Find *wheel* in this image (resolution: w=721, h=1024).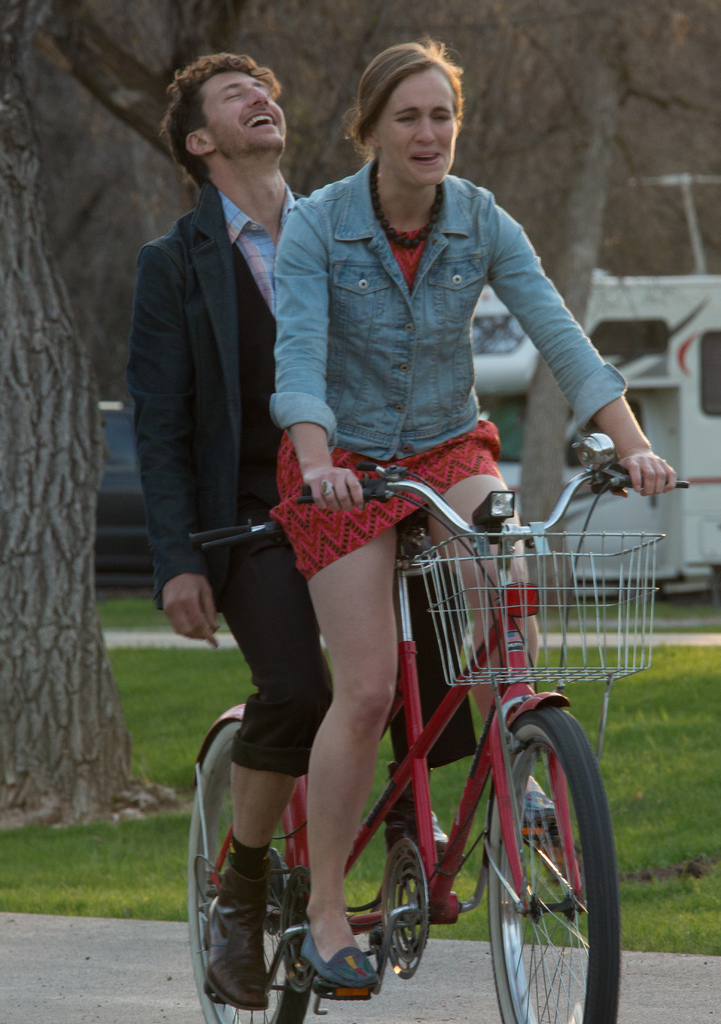
BBox(492, 714, 610, 1013).
